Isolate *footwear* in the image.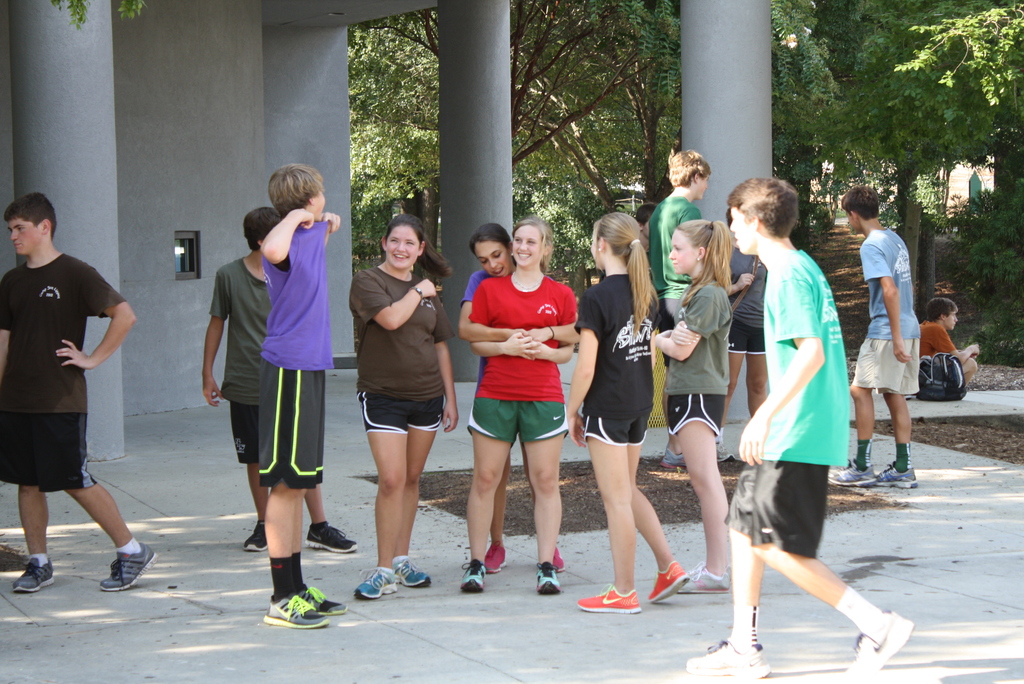
Isolated region: [left=266, top=595, right=328, bottom=628].
